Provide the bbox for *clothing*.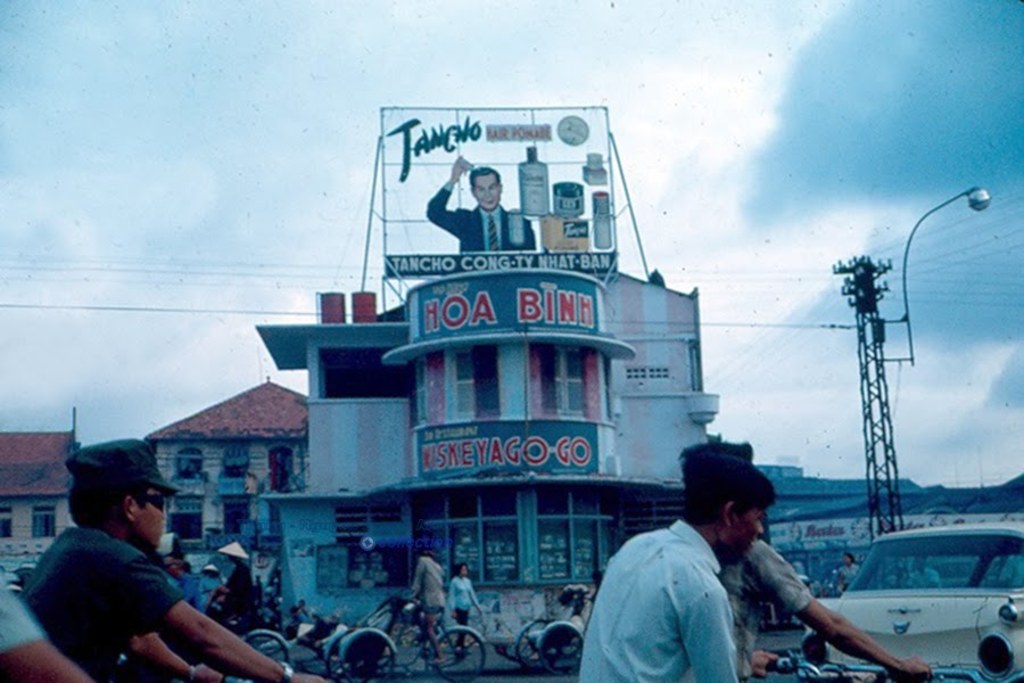
pyautogui.locateOnScreen(446, 578, 482, 650).
